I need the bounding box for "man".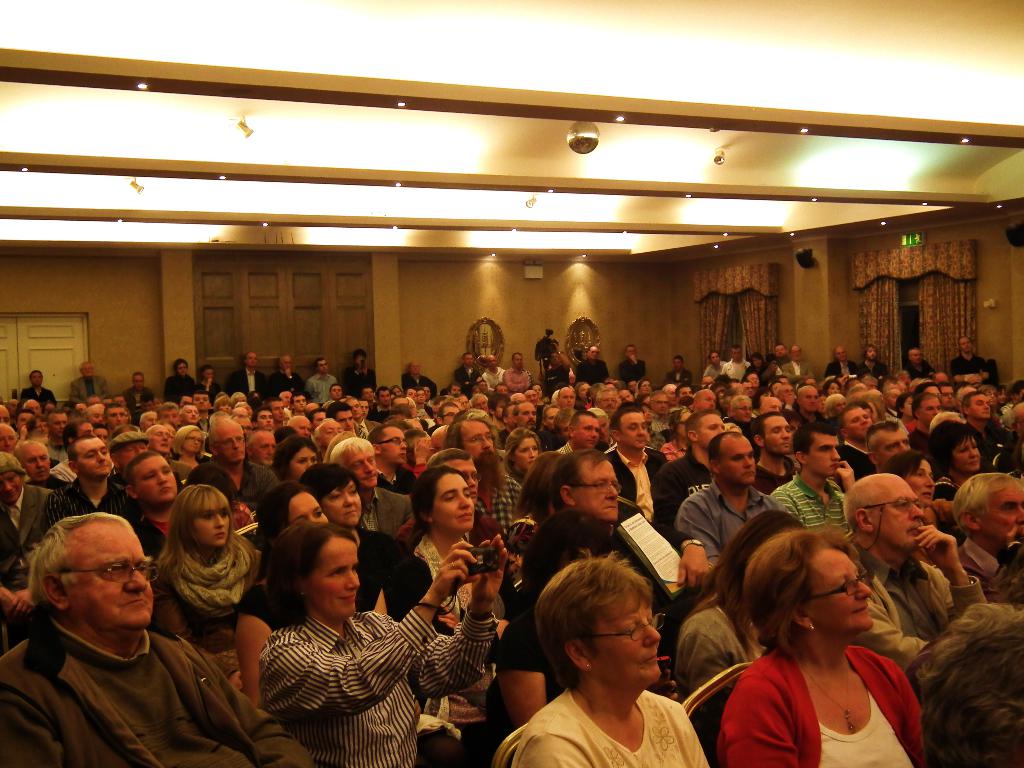
Here it is: {"left": 559, "top": 415, "right": 609, "bottom": 446}.
